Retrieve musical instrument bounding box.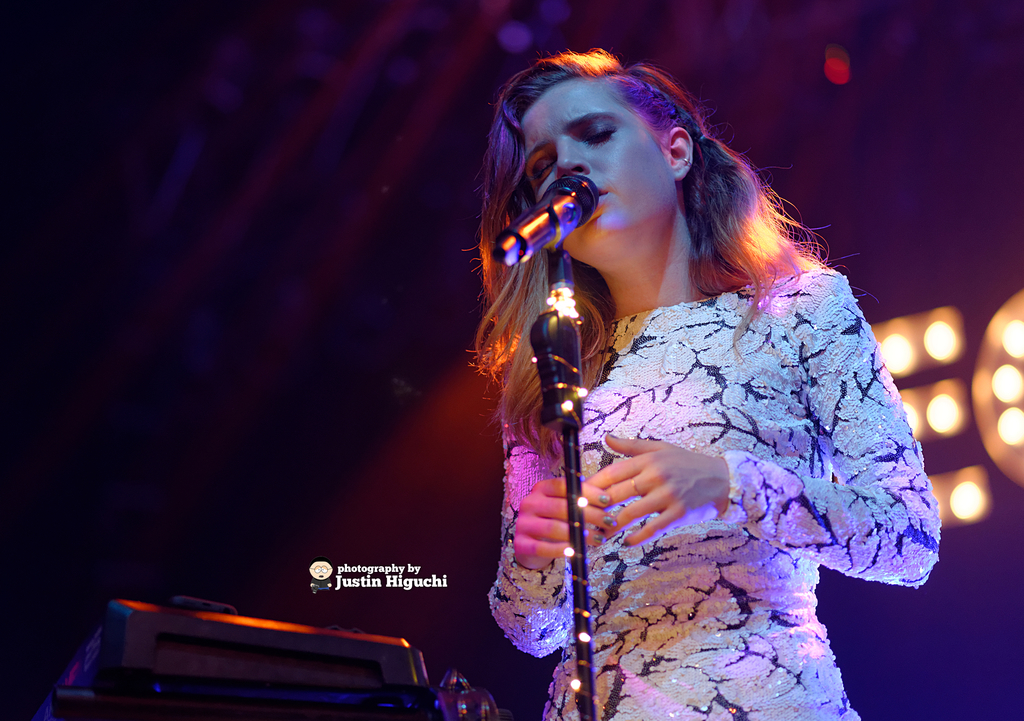
Bounding box: box=[30, 597, 439, 715].
